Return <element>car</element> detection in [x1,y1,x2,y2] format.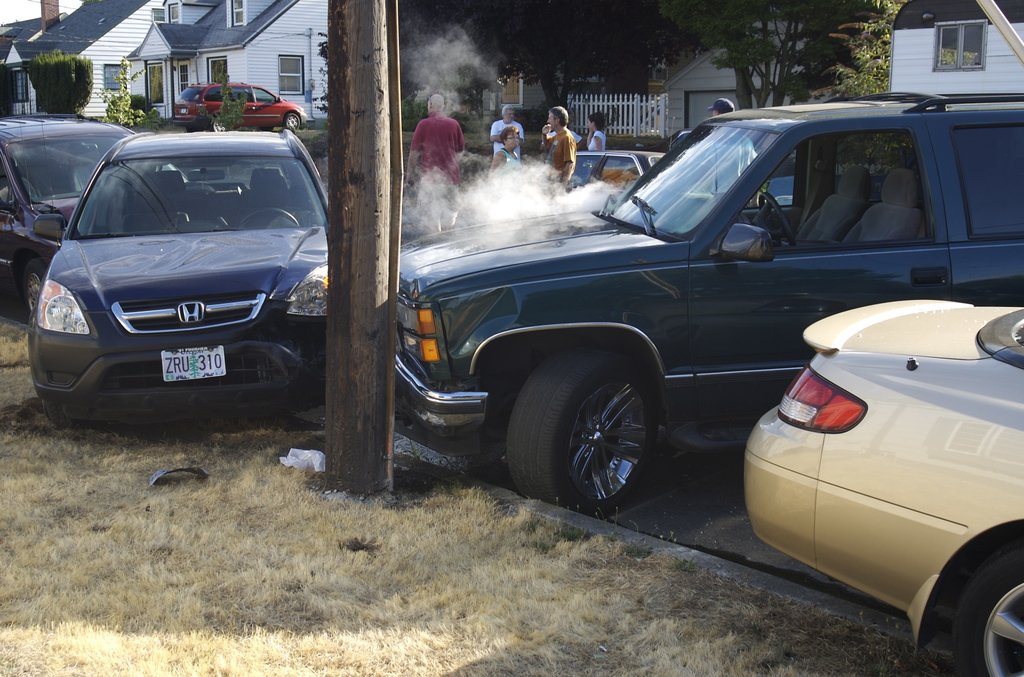
[746,302,1023,676].
